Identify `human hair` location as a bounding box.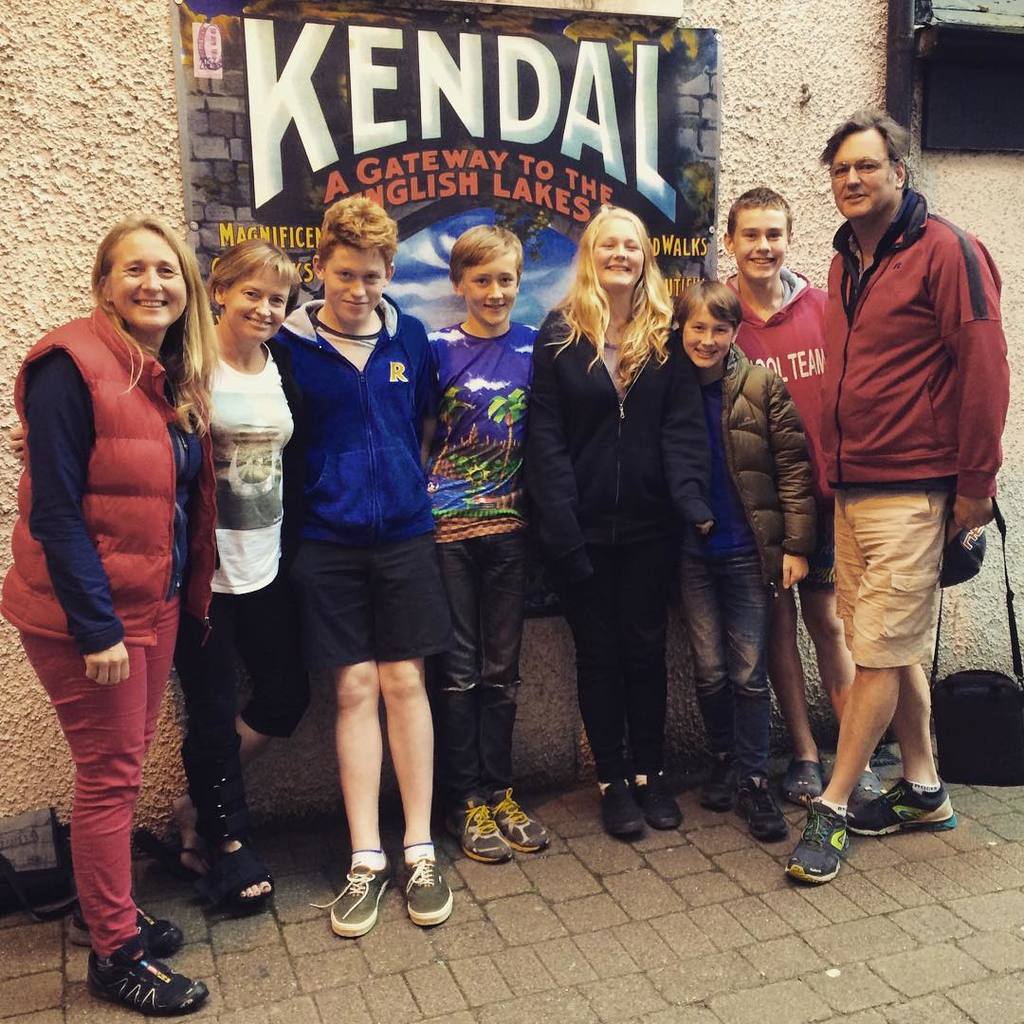
region(698, 279, 737, 322).
